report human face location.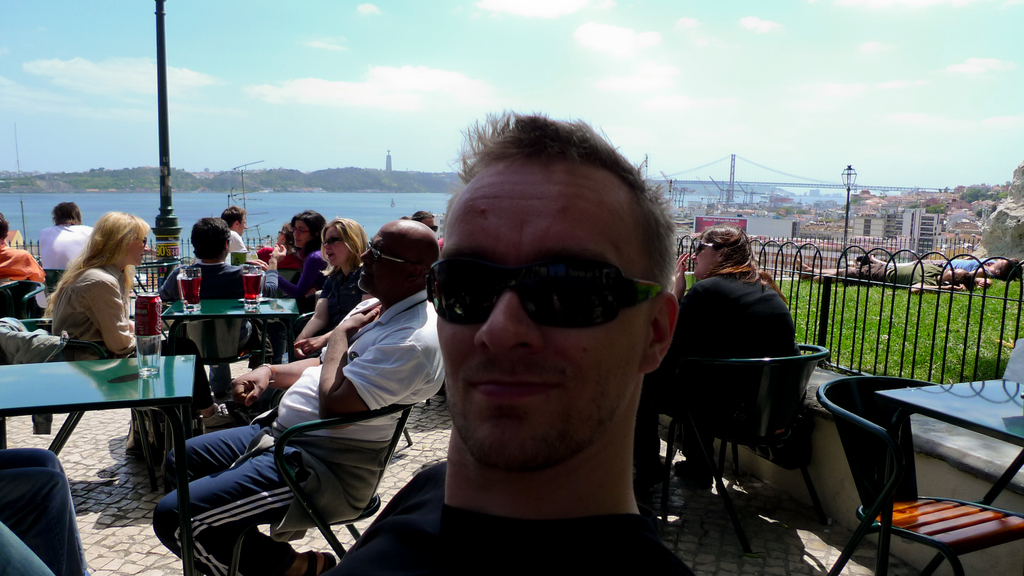
Report: <bbox>319, 225, 348, 271</bbox>.
